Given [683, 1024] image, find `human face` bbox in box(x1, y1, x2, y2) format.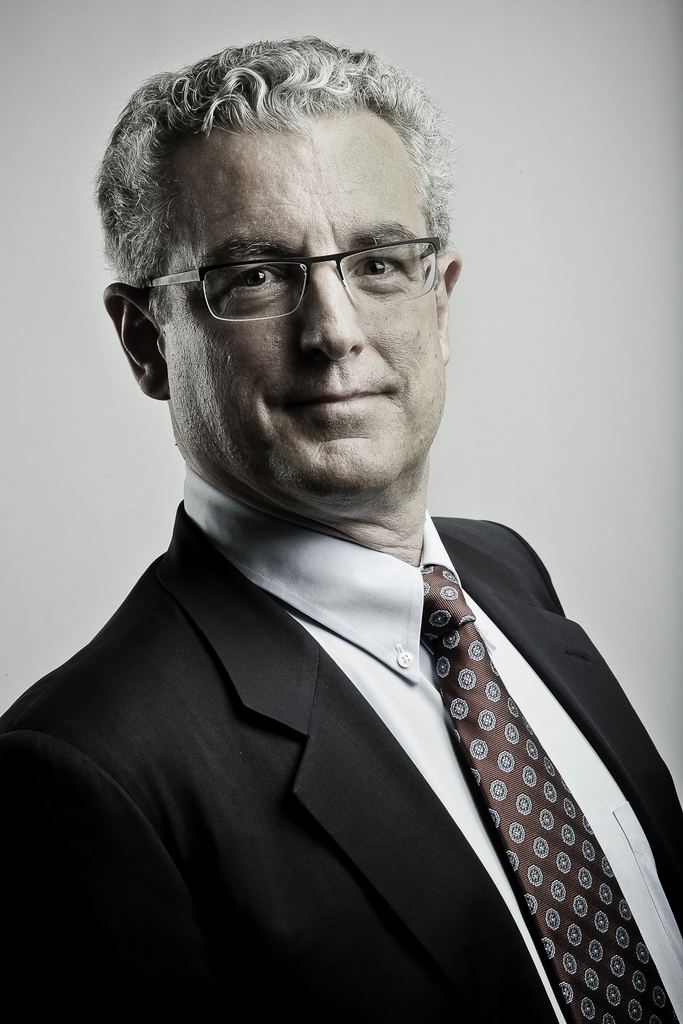
box(160, 113, 446, 501).
